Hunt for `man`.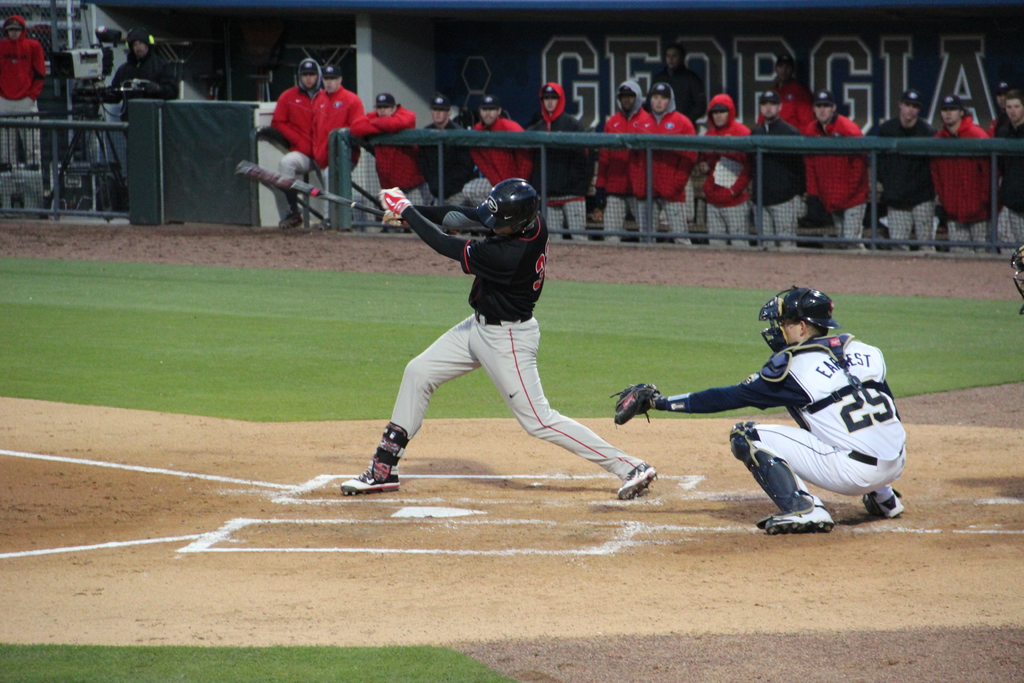
Hunted down at <bbox>609, 286, 909, 536</bbox>.
